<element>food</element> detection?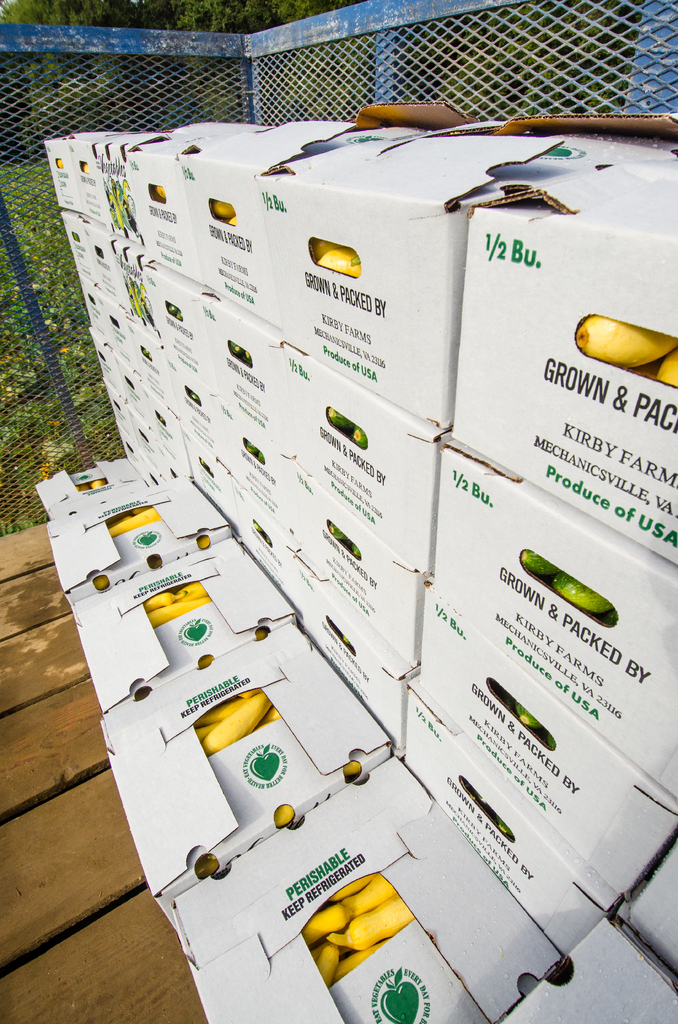
[200,456,214,476]
